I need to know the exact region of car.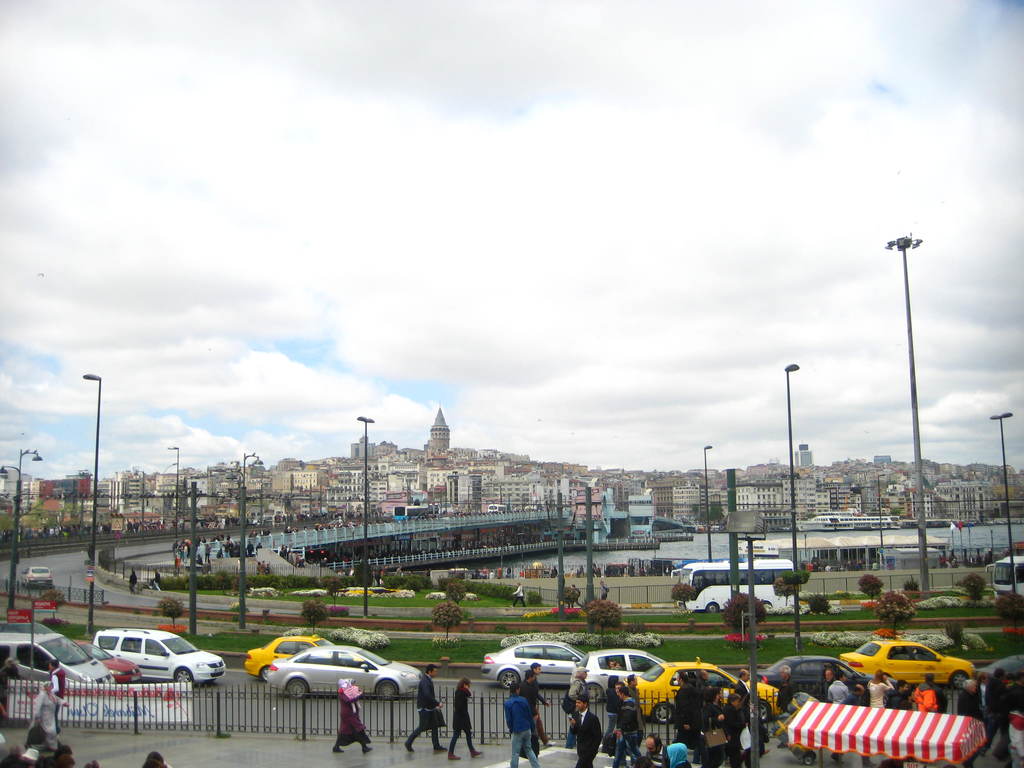
Region: (left=570, top=644, right=670, bottom=707).
